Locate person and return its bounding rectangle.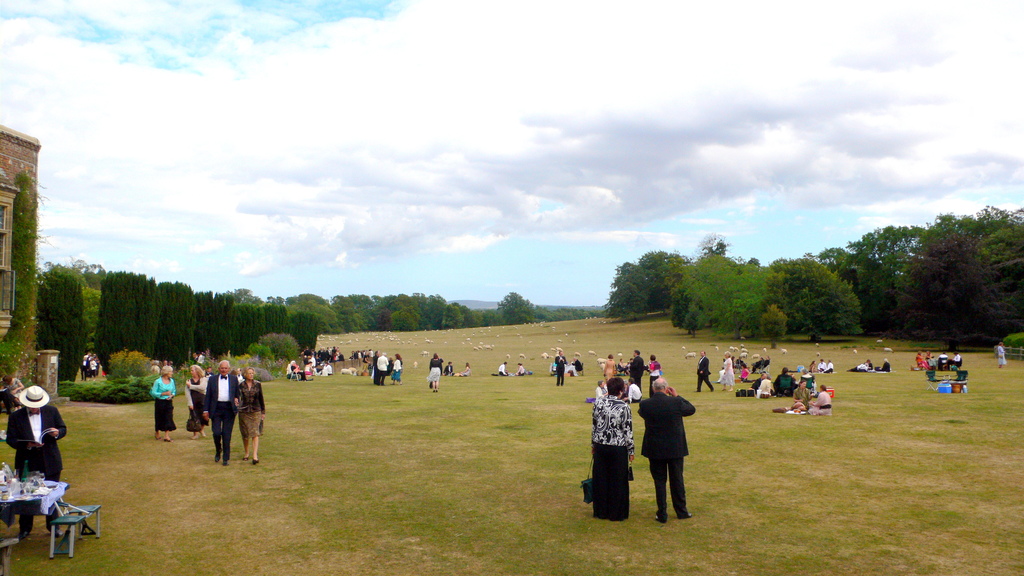
x1=604 y1=354 x2=618 y2=381.
